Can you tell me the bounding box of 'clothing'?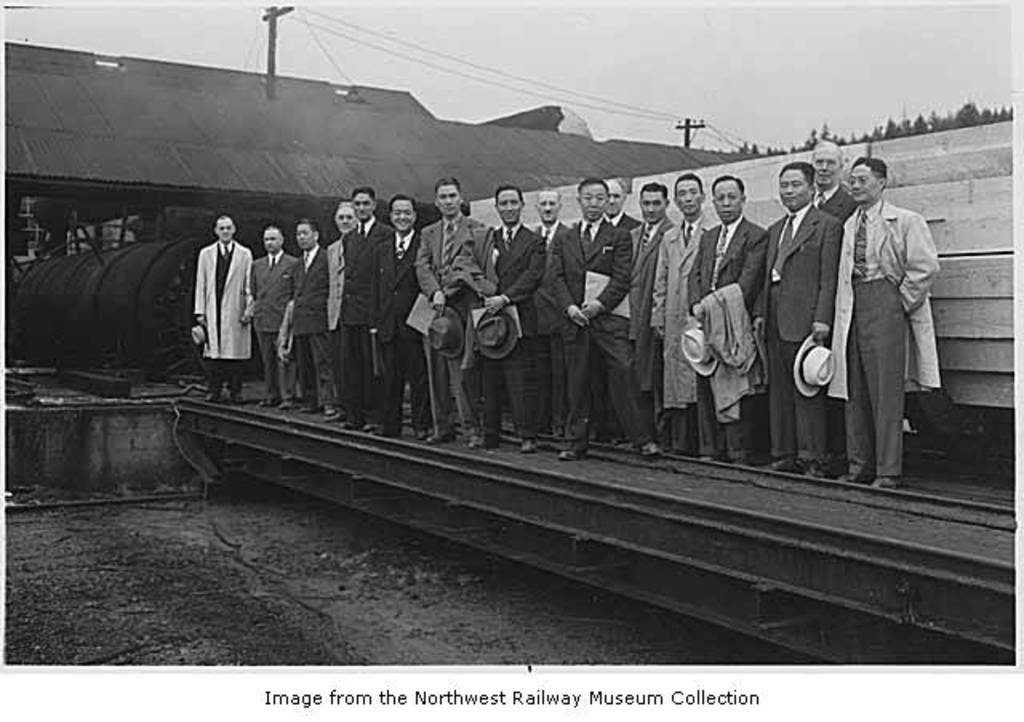
(560, 216, 651, 450).
